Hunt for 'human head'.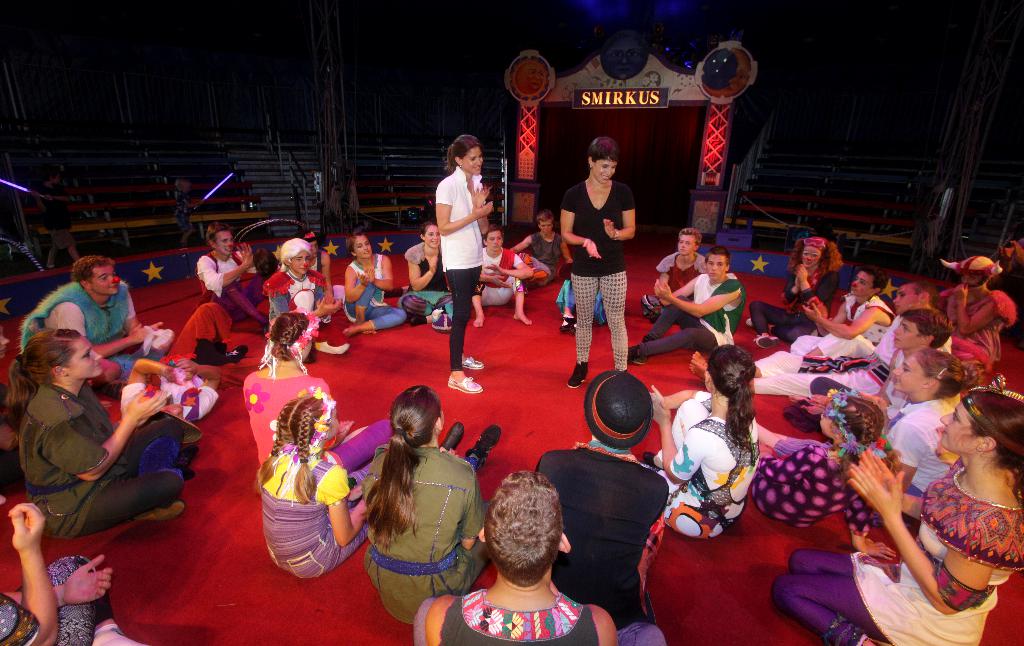
Hunted down at box=[275, 394, 340, 443].
